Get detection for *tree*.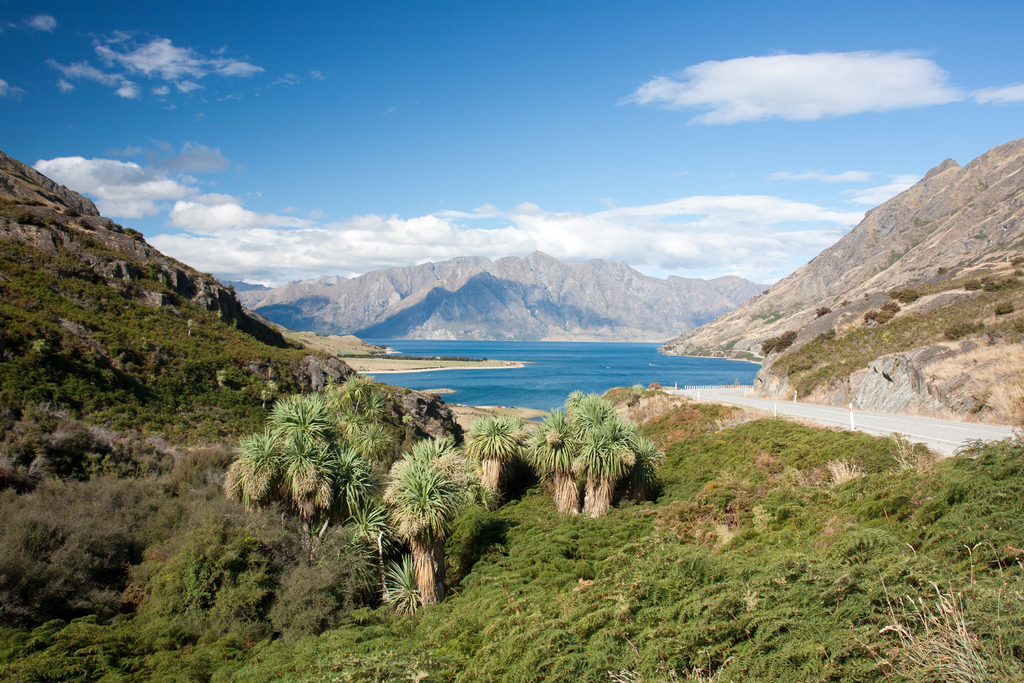
Detection: (x1=465, y1=413, x2=533, y2=494).
